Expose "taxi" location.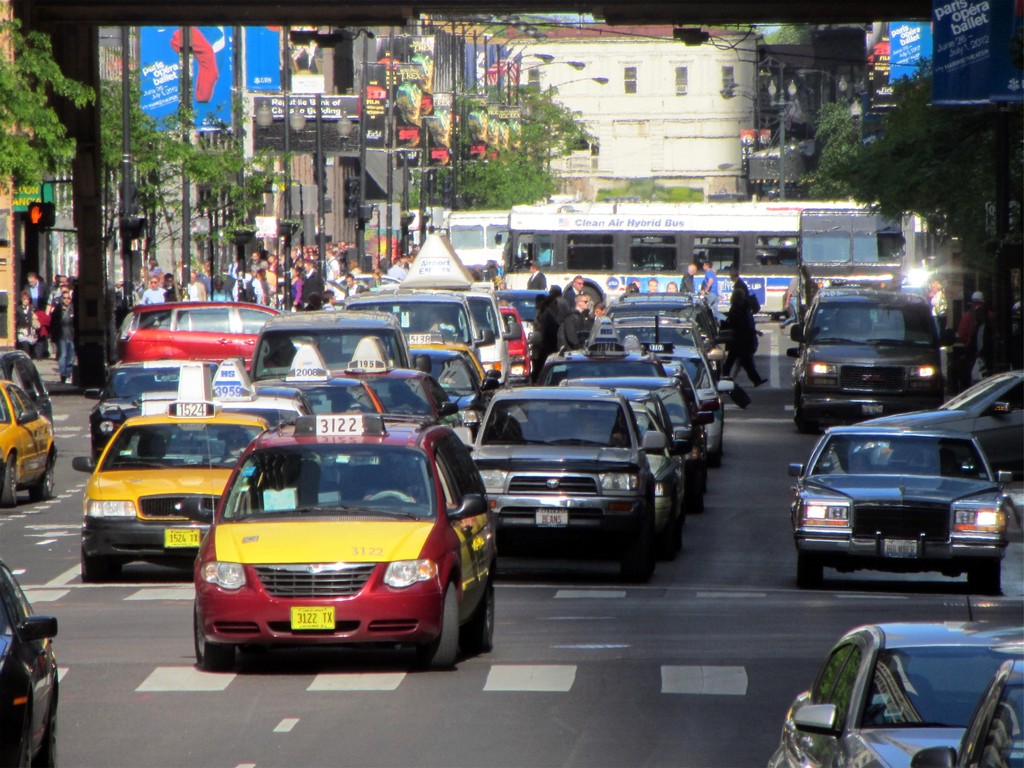
Exposed at {"left": 192, "top": 416, "right": 497, "bottom": 666}.
